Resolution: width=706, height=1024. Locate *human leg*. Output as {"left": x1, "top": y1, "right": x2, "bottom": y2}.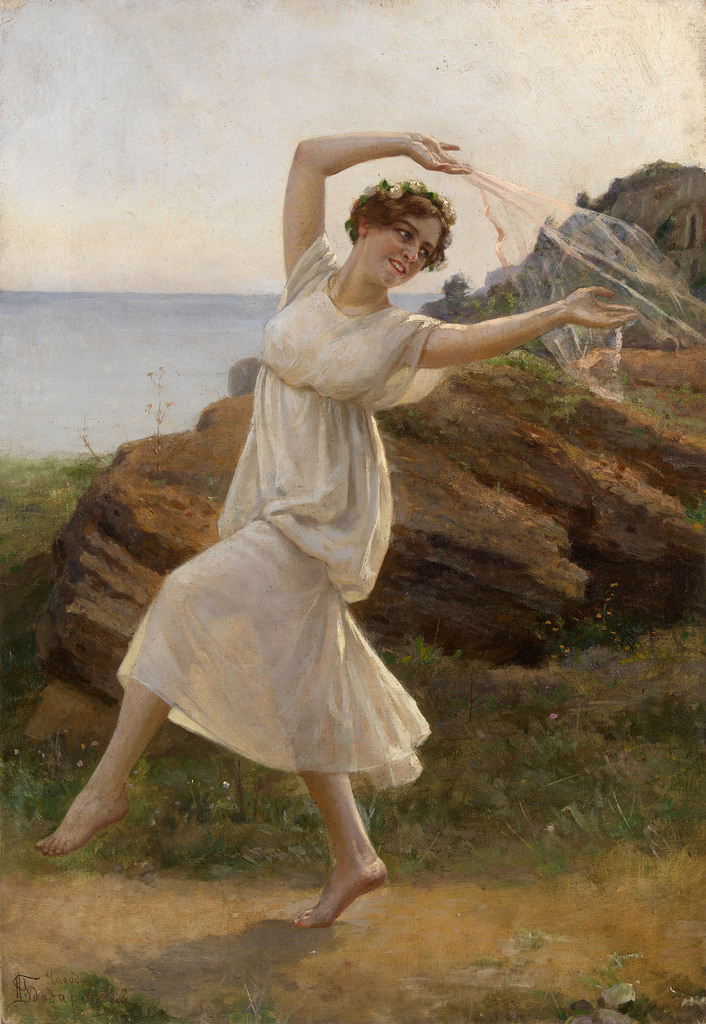
{"left": 31, "top": 520, "right": 325, "bottom": 860}.
